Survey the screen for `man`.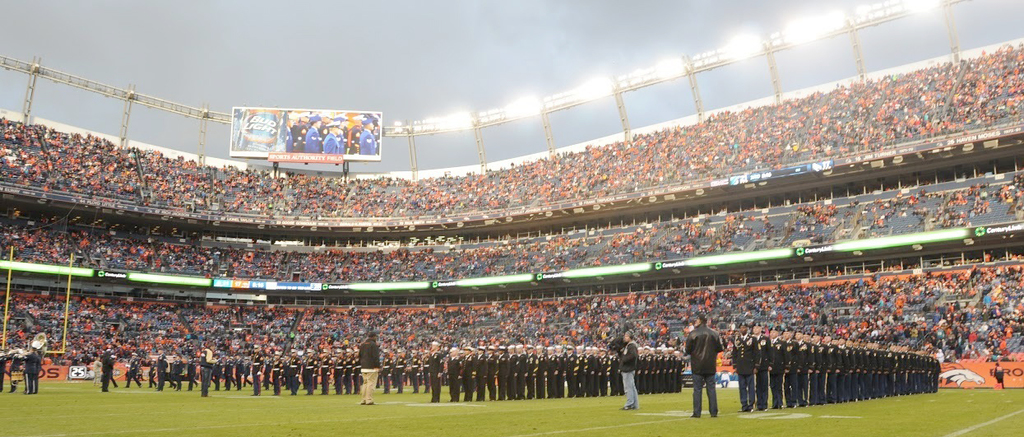
Survey found: <box>729,319,758,411</box>.
